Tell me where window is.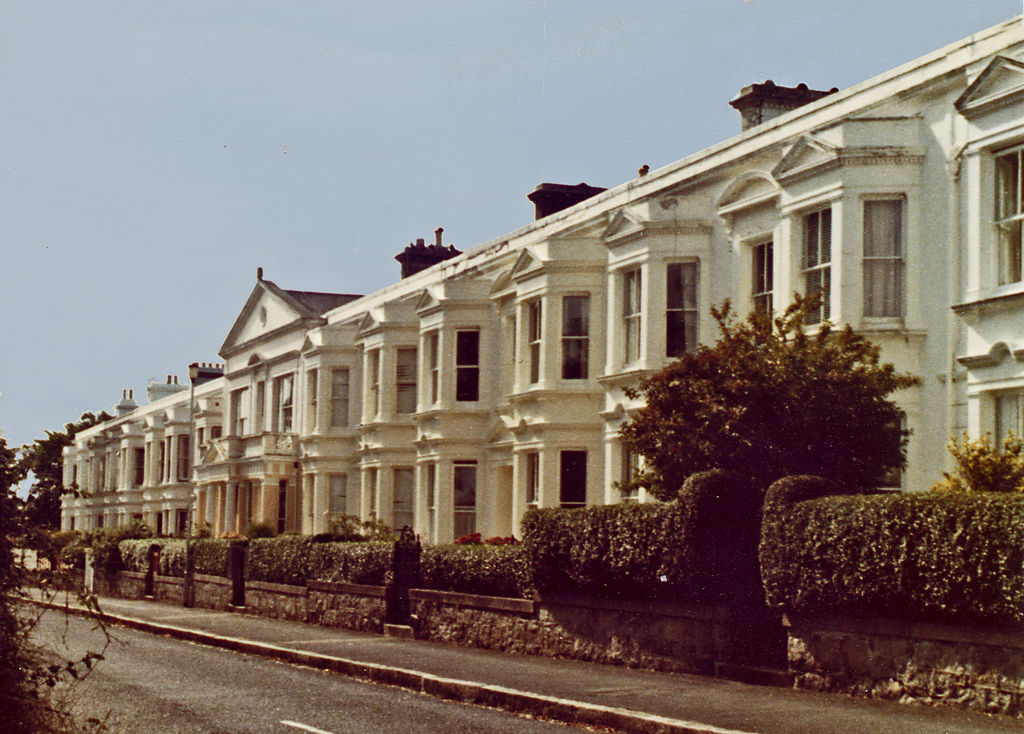
window is at box(456, 319, 480, 404).
